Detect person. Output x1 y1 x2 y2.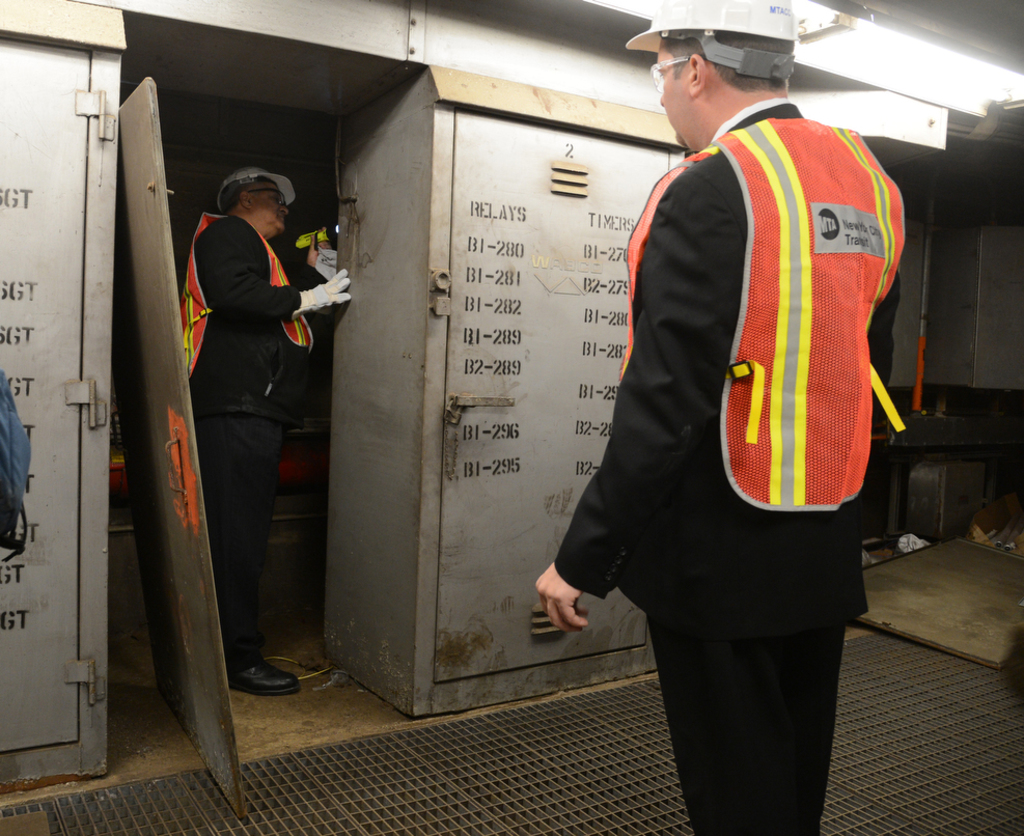
536 0 912 835.
